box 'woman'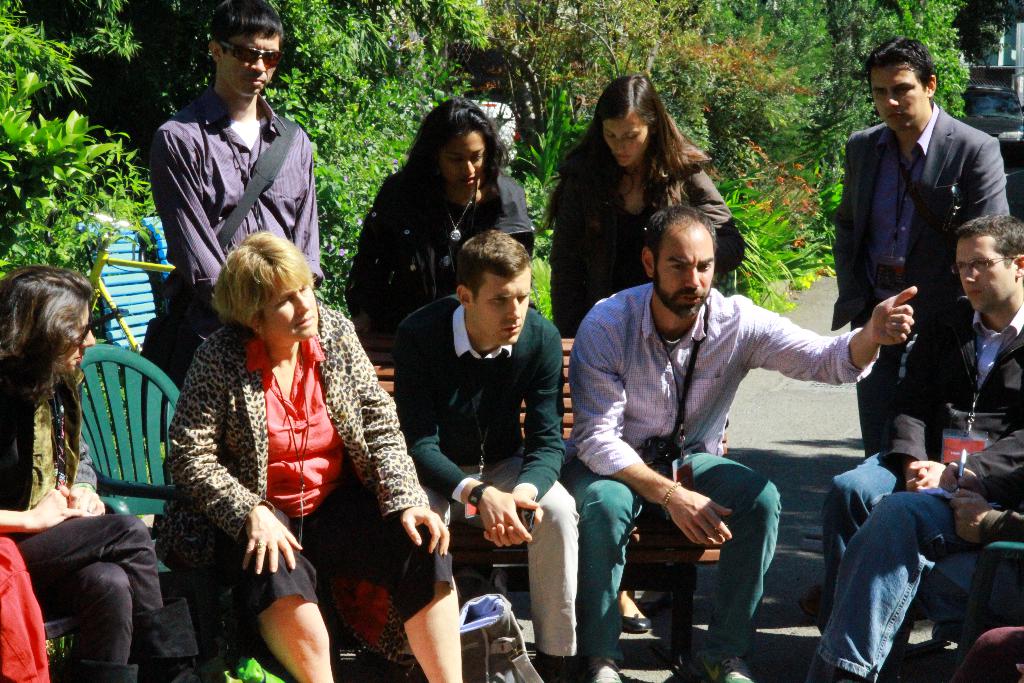
0, 265, 166, 682
